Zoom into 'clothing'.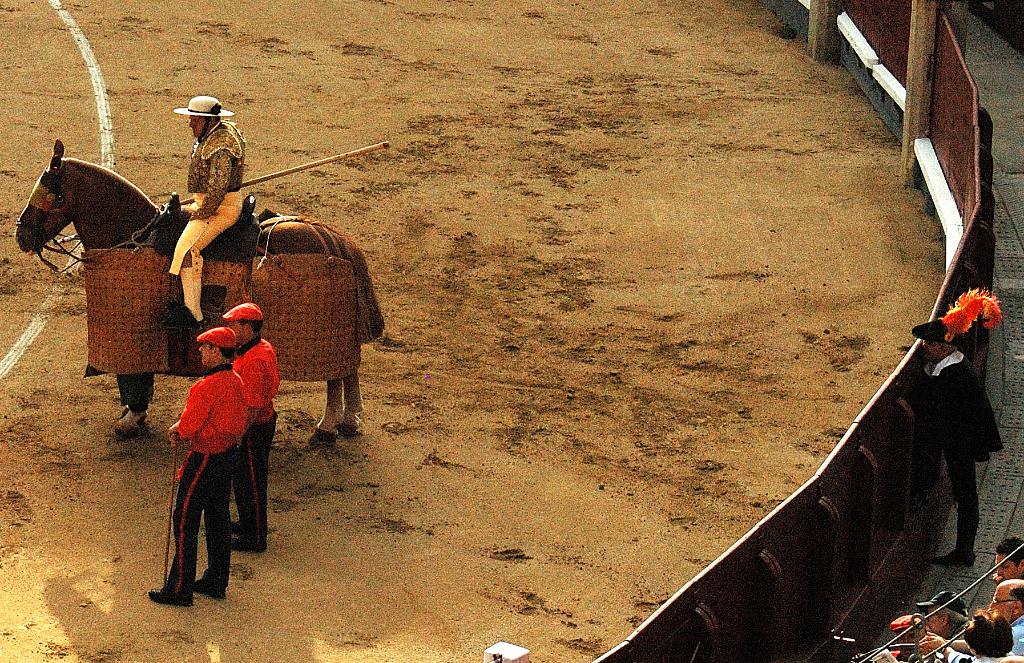
Zoom target: 1009/619/1023/660.
